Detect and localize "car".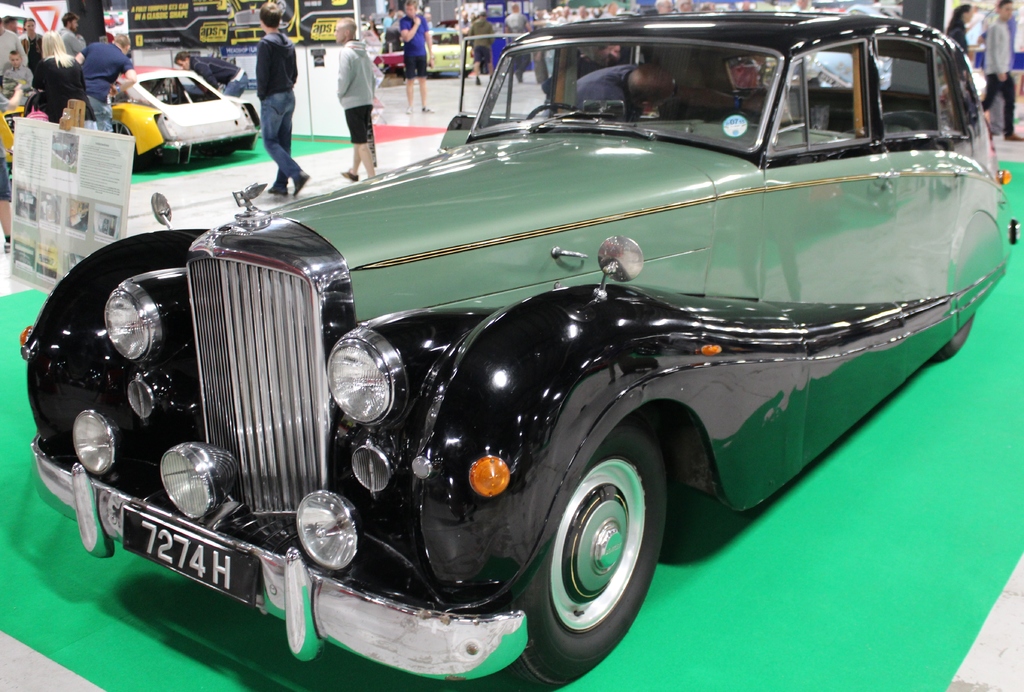
Localized at <region>0, 104, 159, 174</region>.
